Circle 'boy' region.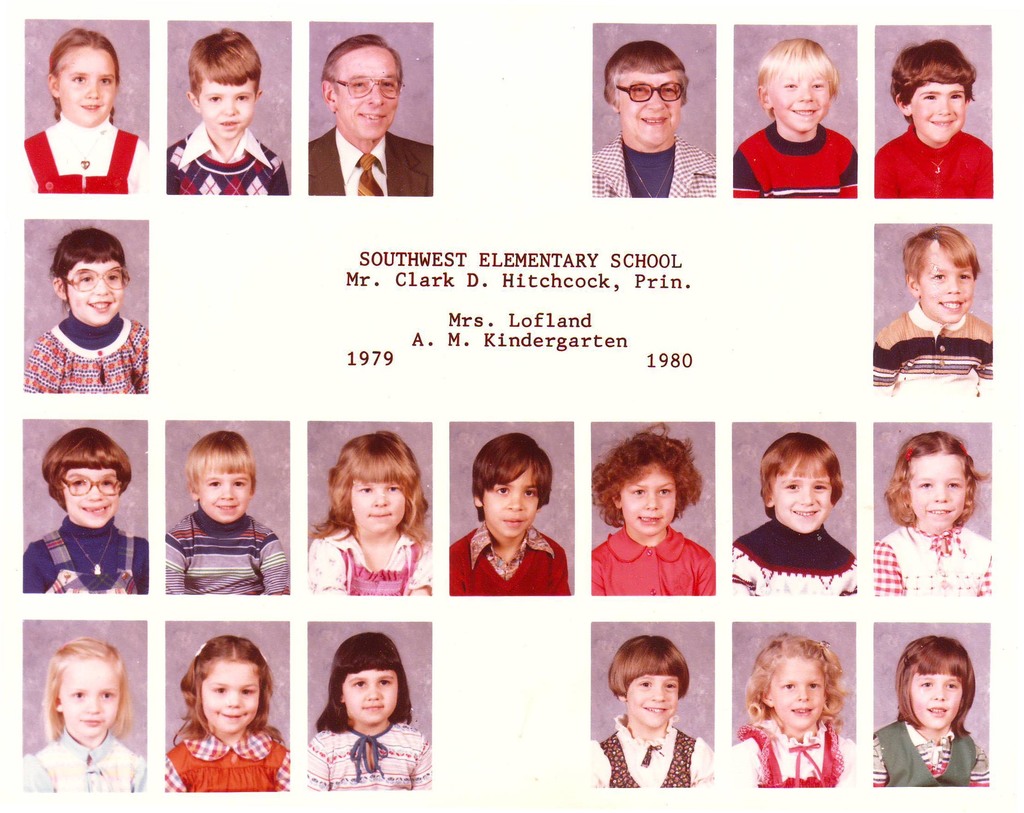
Region: left=589, top=425, right=713, bottom=597.
